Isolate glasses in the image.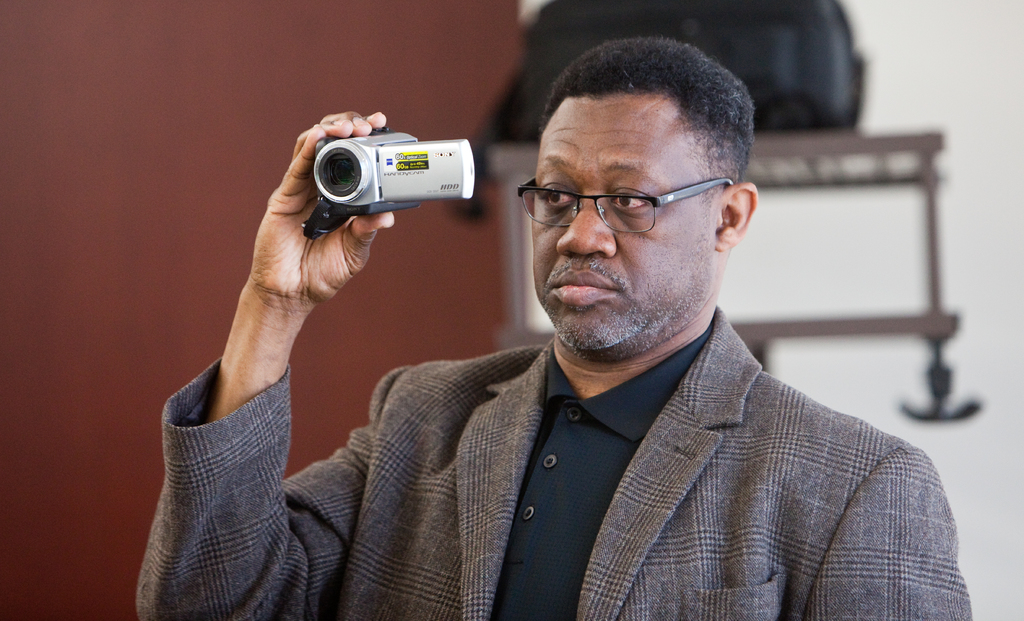
Isolated region: rect(515, 170, 737, 239).
